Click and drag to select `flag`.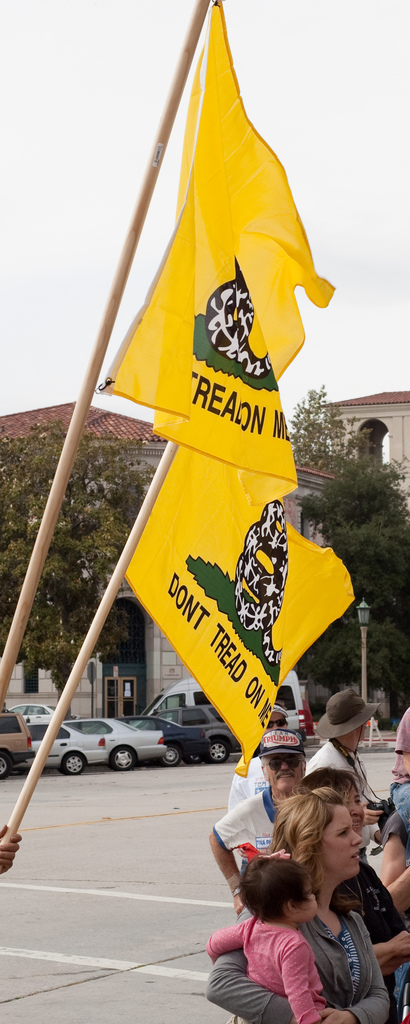
Selection: [x1=33, y1=4, x2=336, y2=747].
